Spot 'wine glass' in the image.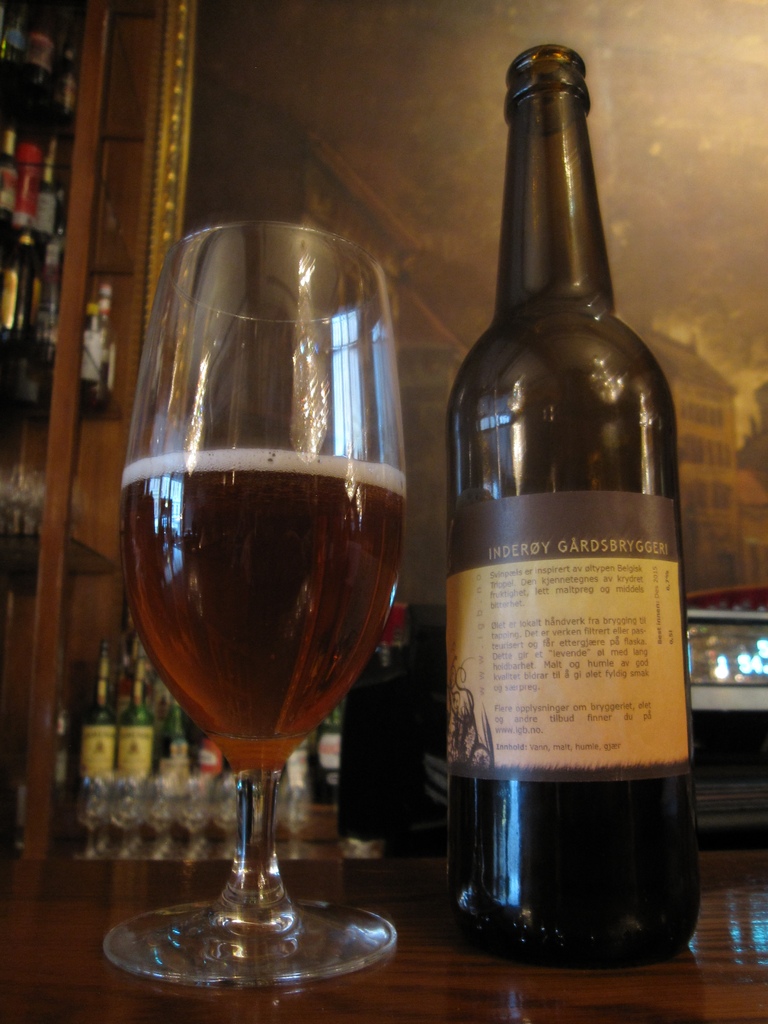
'wine glass' found at (100,218,399,994).
